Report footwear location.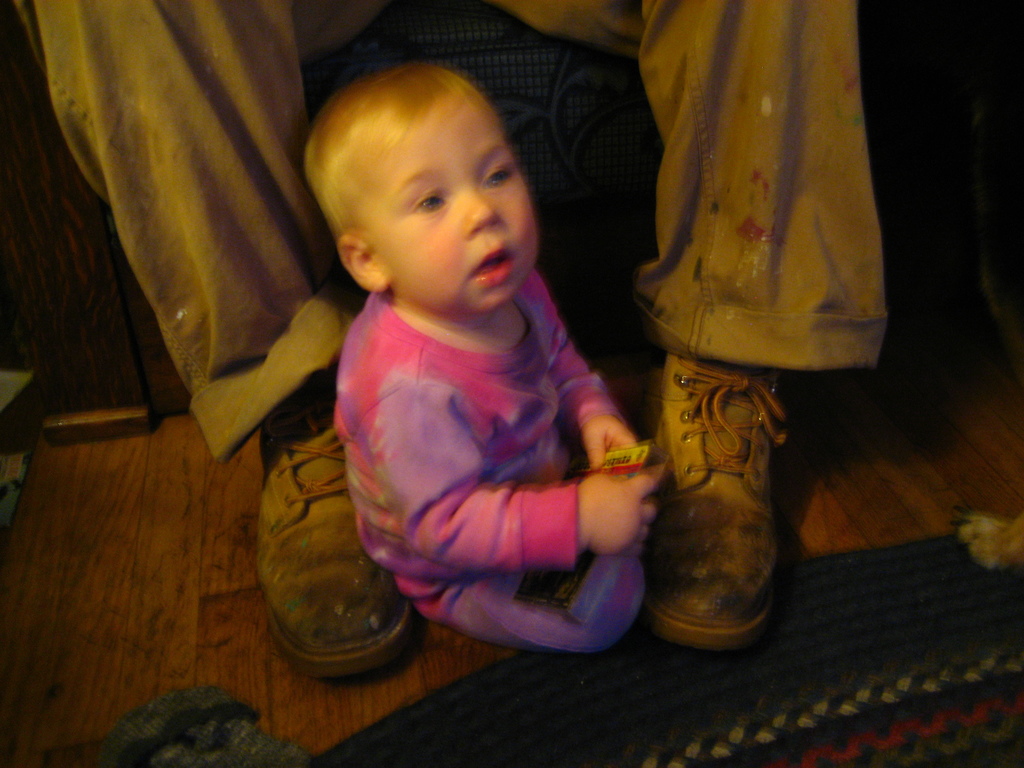
Report: BBox(253, 373, 416, 680).
